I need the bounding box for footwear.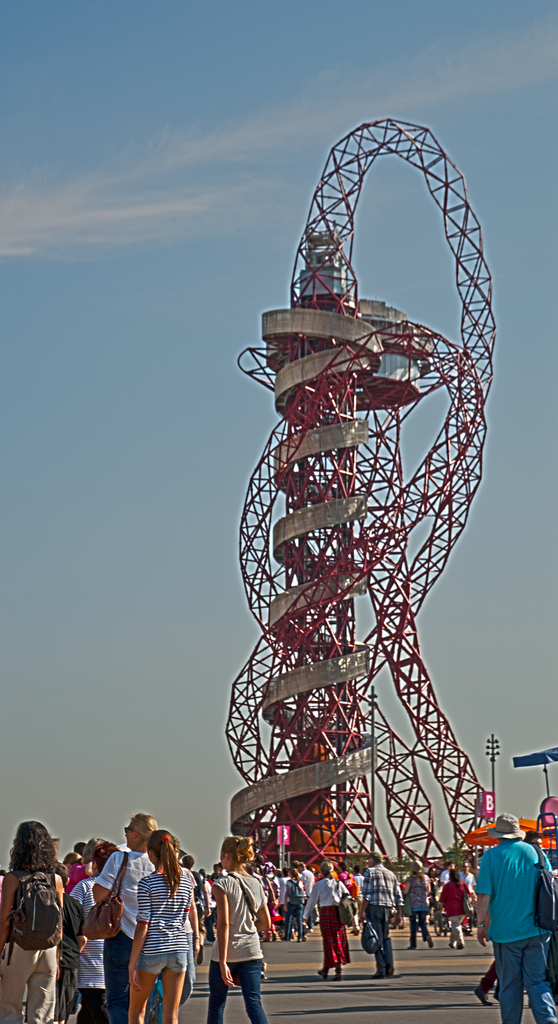
Here it is: 477, 989, 493, 1004.
